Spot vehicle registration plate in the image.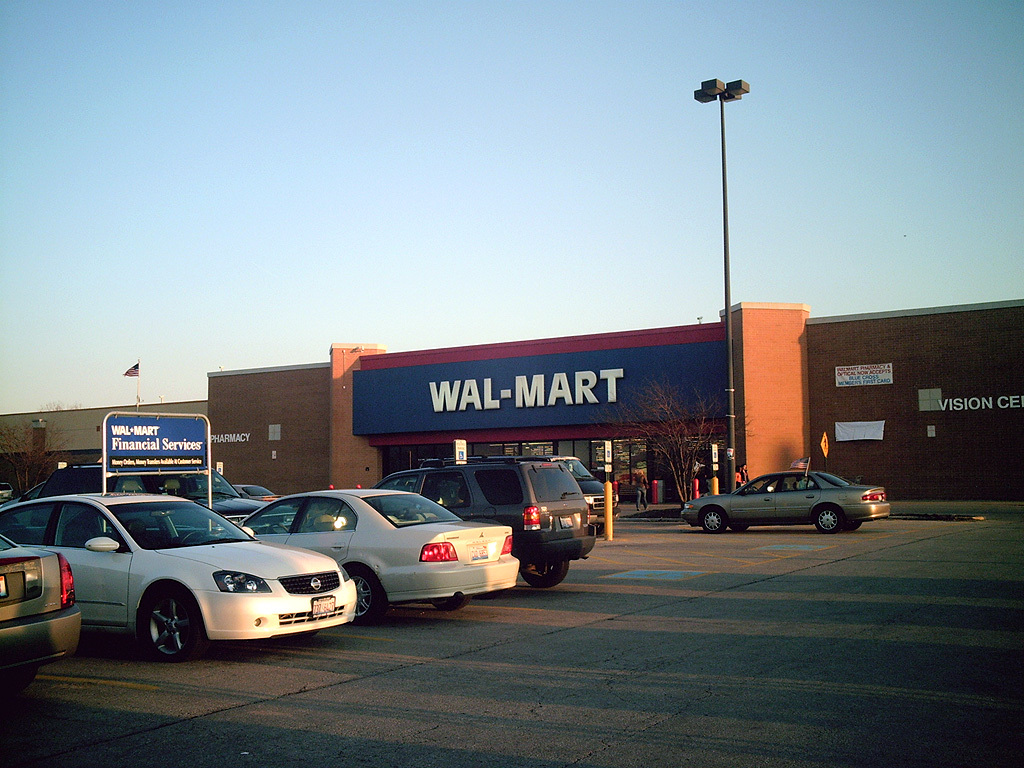
vehicle registration plate found at BBox(309, 595, 336, 619).
